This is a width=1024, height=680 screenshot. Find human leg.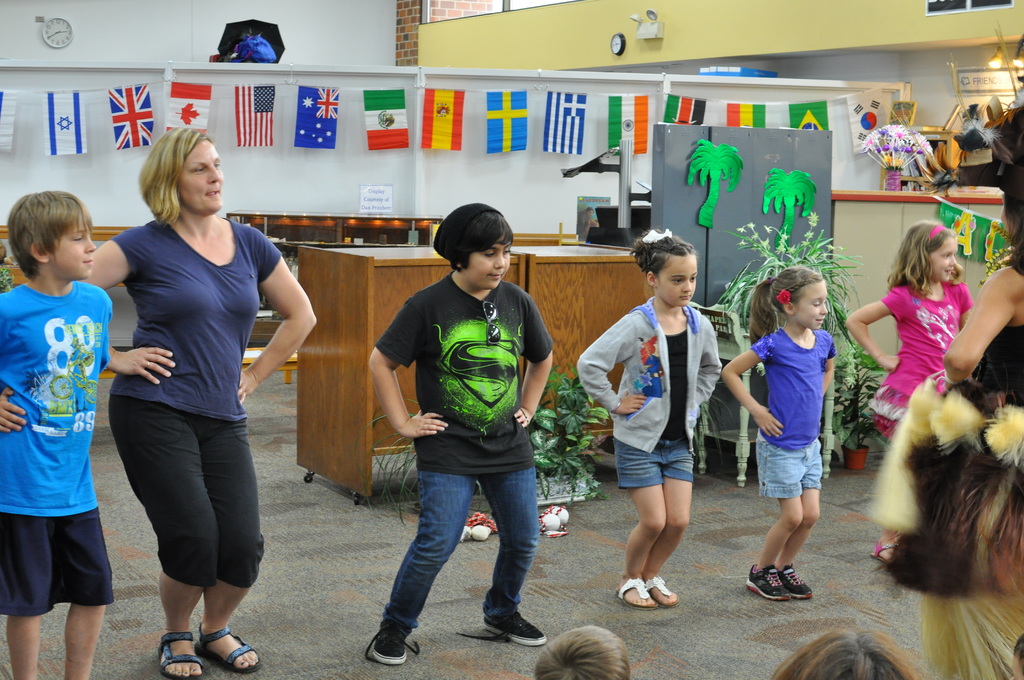
Bounding box: x1=74, y1=499, x2=104, y2=674.
